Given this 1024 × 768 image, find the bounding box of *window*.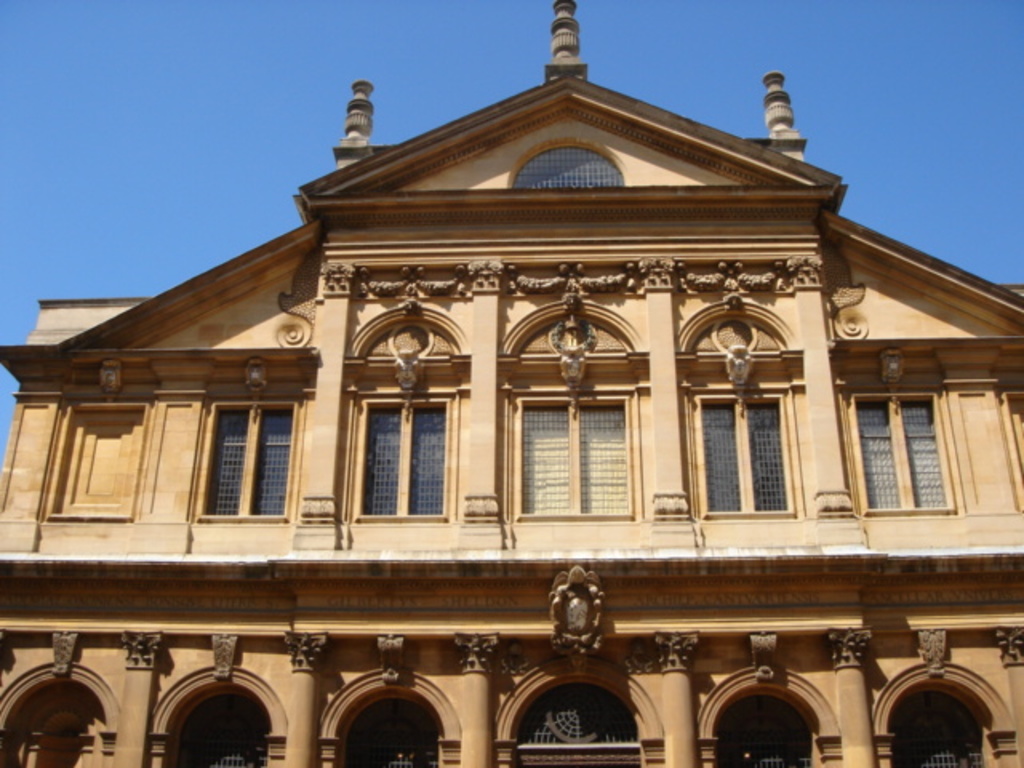
box(189, 370, 294, 541).
